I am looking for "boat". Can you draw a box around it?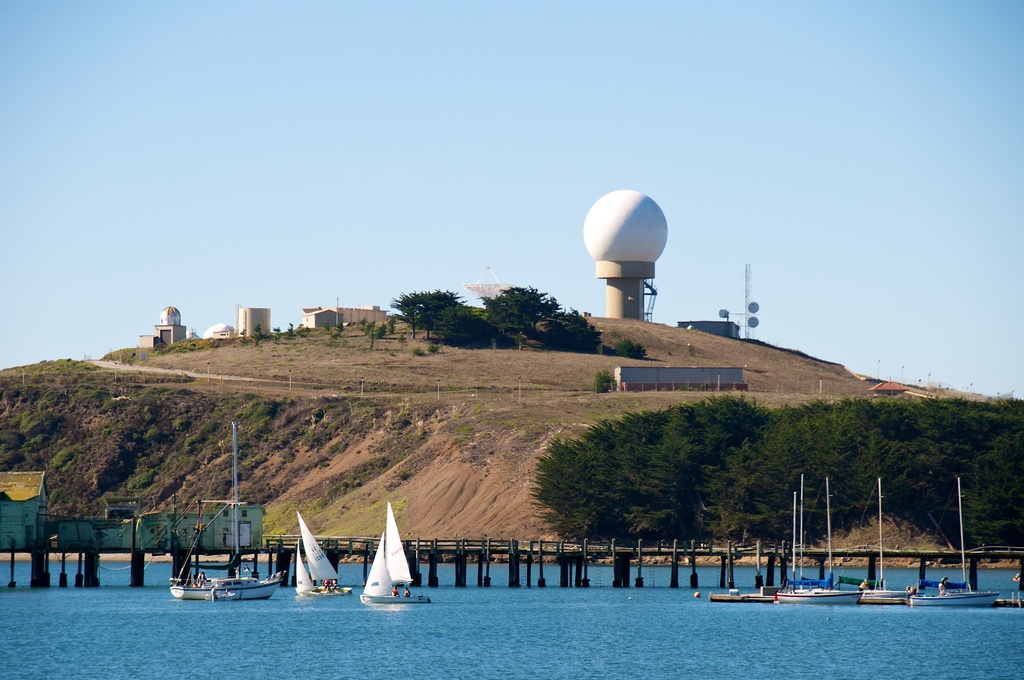
Sure, the bounding box is 905 480 1004 609.
